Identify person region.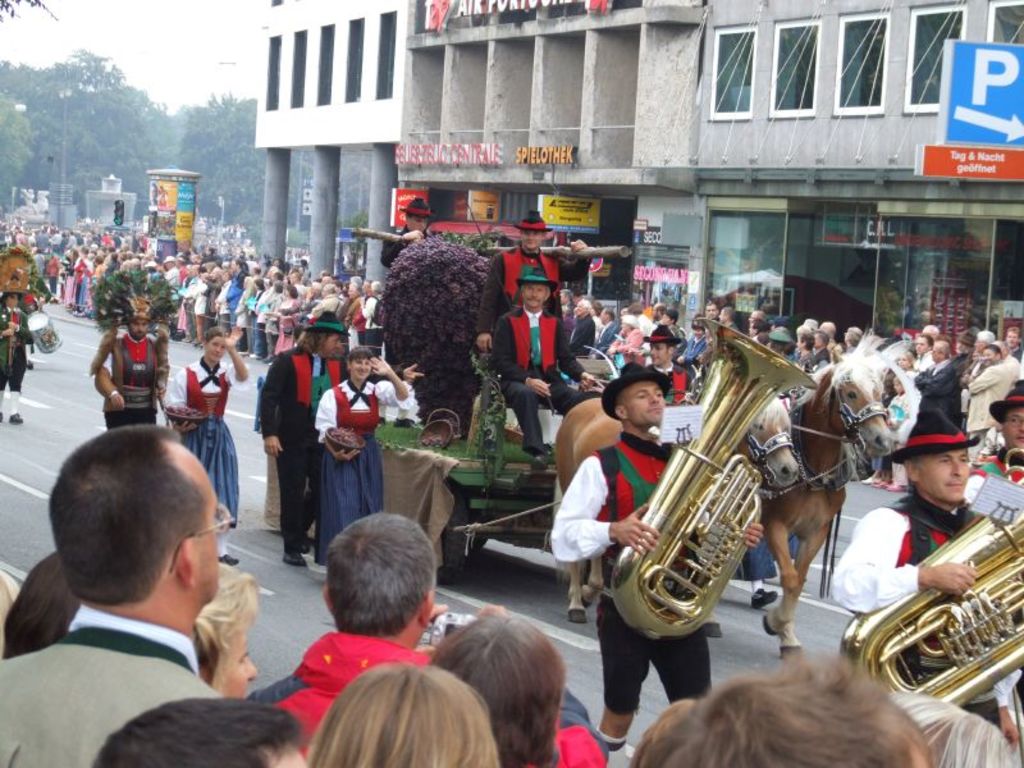
Region: BBox(314, 348, 417, 557).
